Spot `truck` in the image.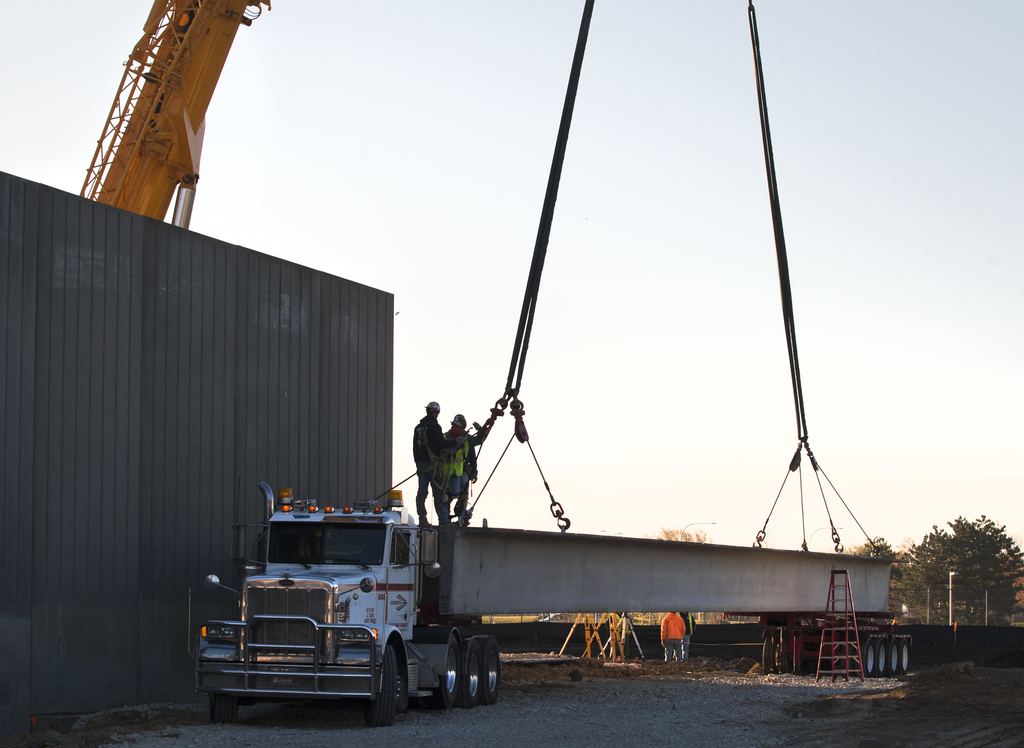
`truck` found at l=172, t=485, r=893, b=713.
